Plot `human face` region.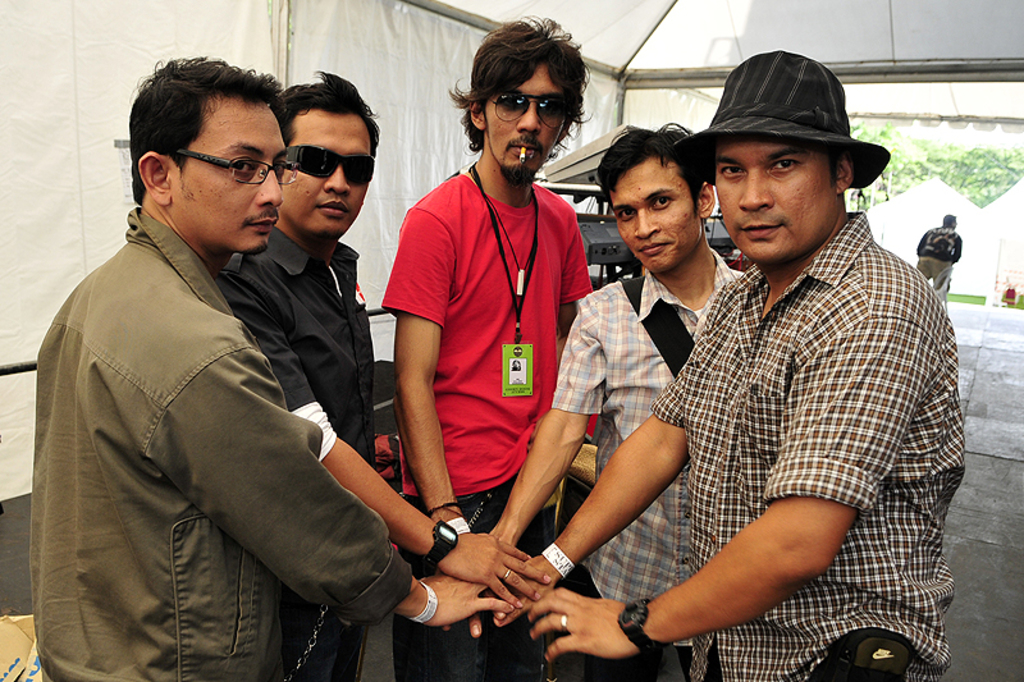
Plotted at left=612, top=156, right=701, bottom=271.
